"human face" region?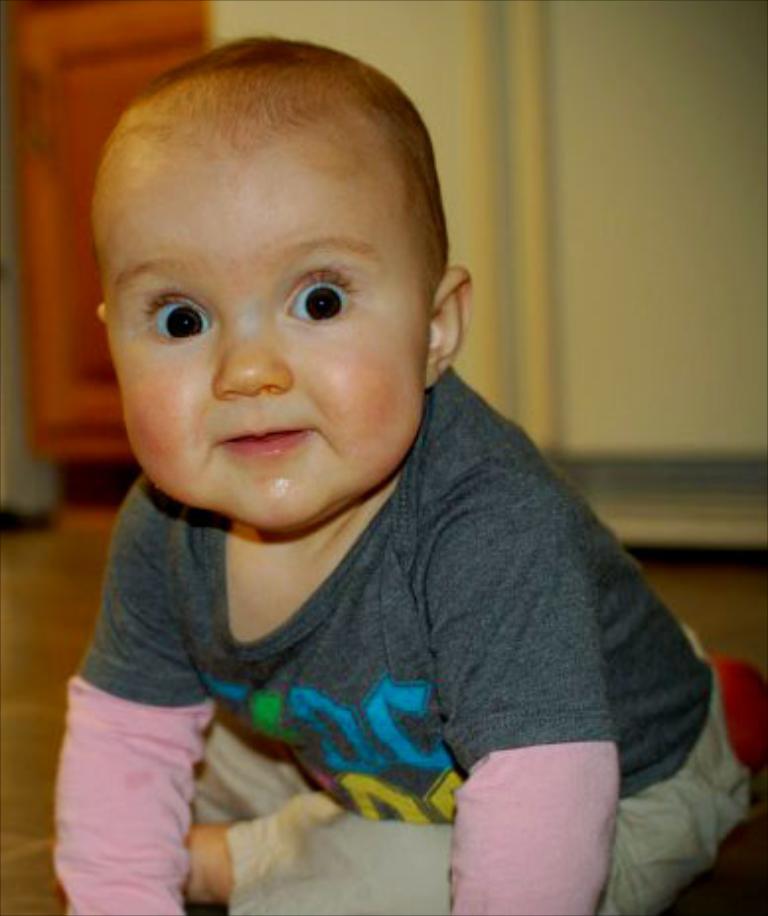
[x1=103, y1=116, x2=421, y2=531]
